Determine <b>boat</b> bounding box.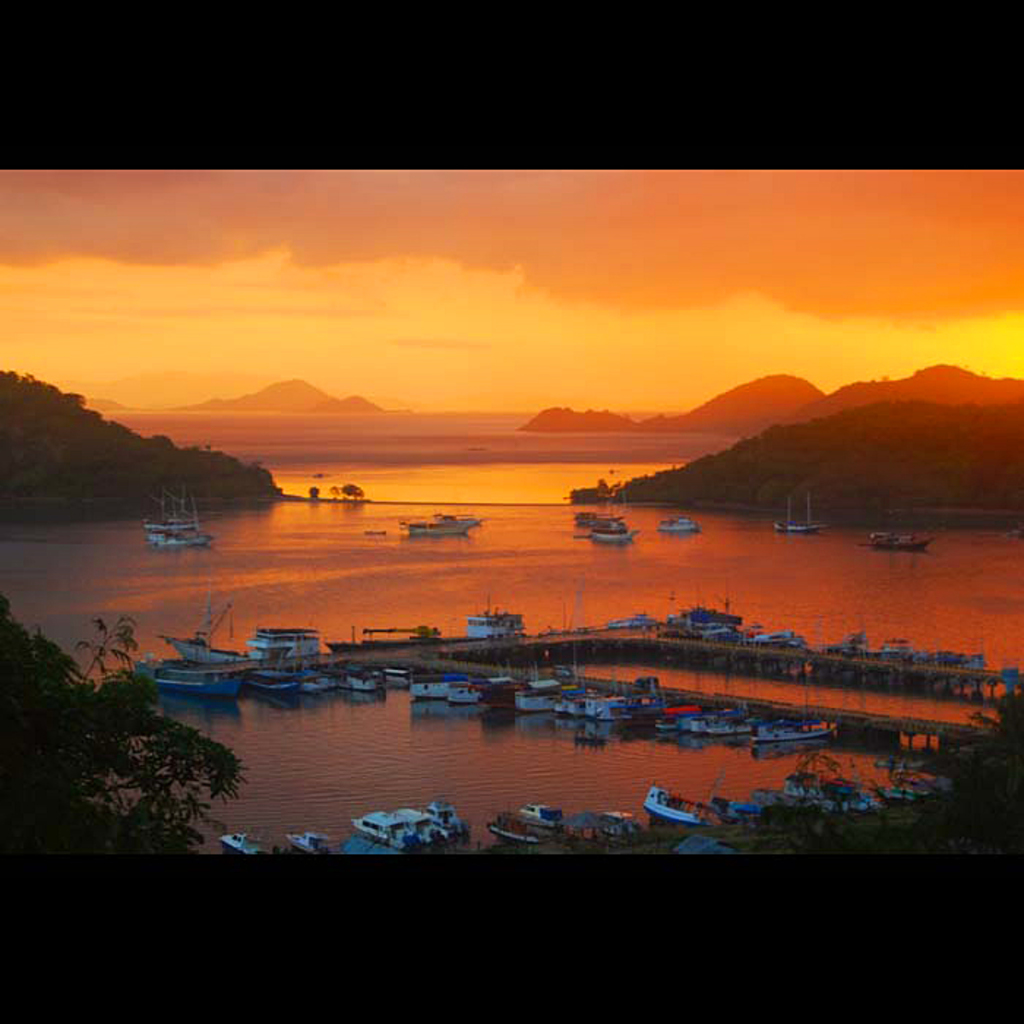
Determined: <region>598, 511, 633, 550</region>.
